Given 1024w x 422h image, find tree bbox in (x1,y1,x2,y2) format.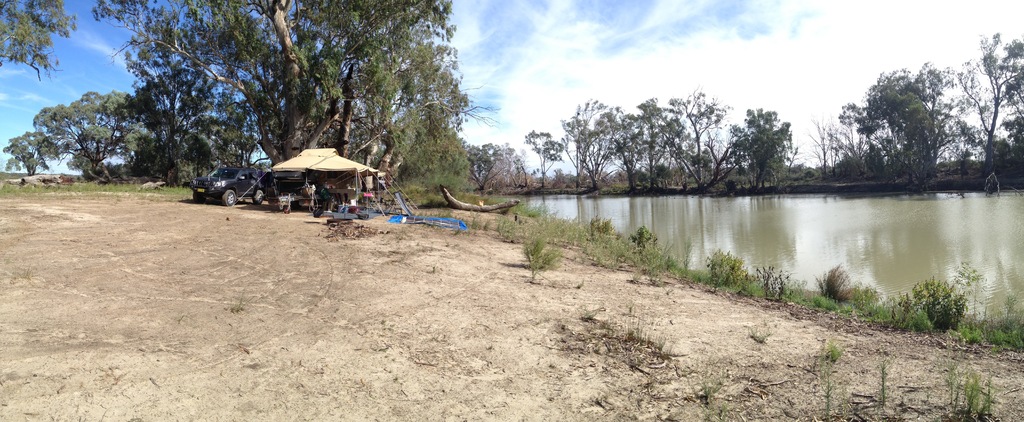
(559,94,624,192).
